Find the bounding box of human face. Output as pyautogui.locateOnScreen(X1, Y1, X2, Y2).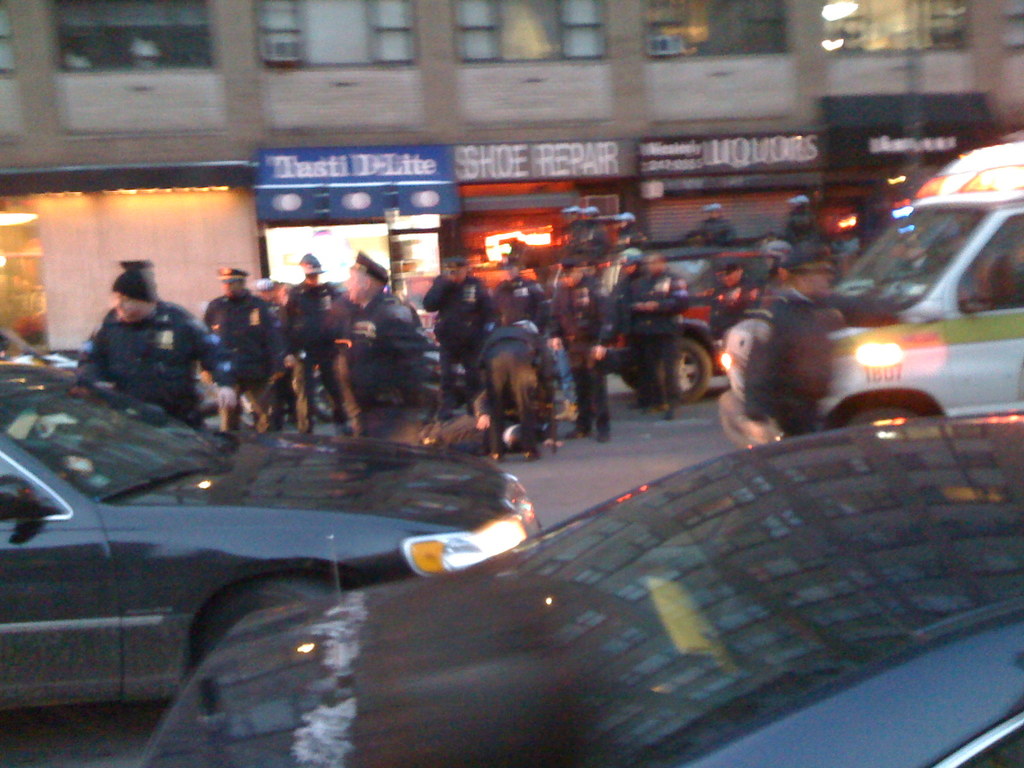
pyautogui.locateOnScreen(645, 252, 665, 276).
